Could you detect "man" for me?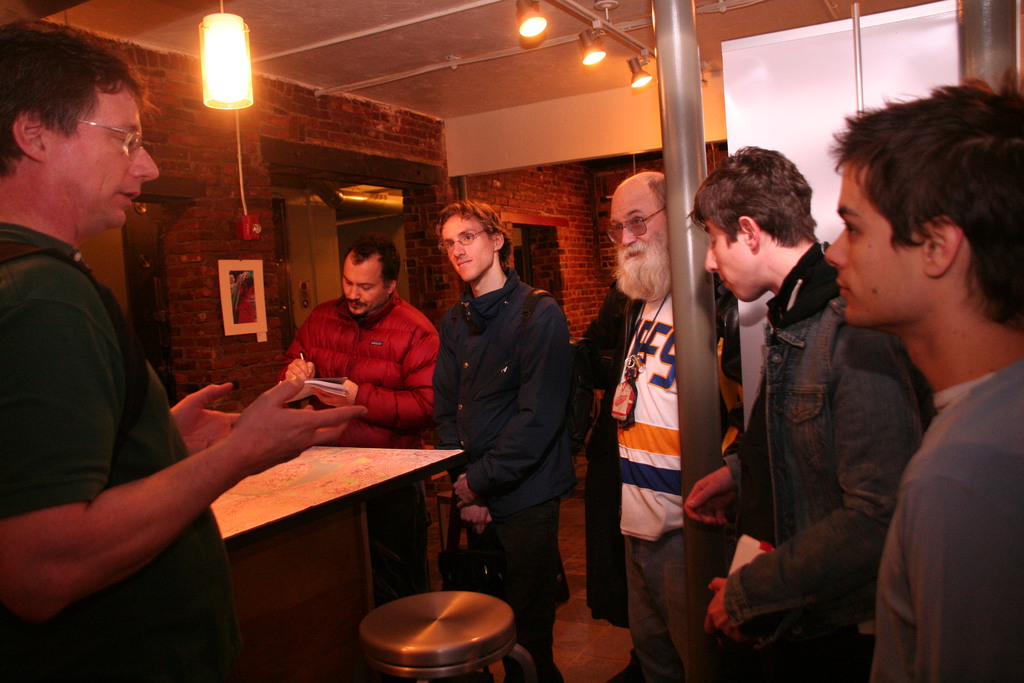
Detection result: select_region(584, 168, 749, 682).
